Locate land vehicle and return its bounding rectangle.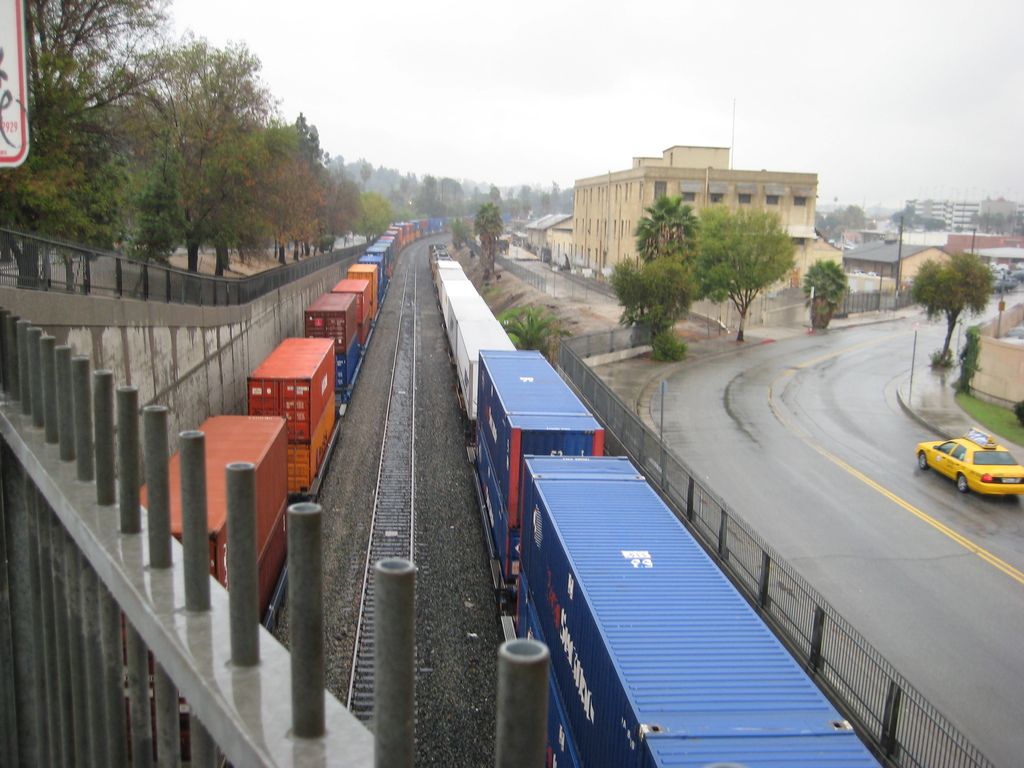
bbox=(931, 424, 1021, 500).
